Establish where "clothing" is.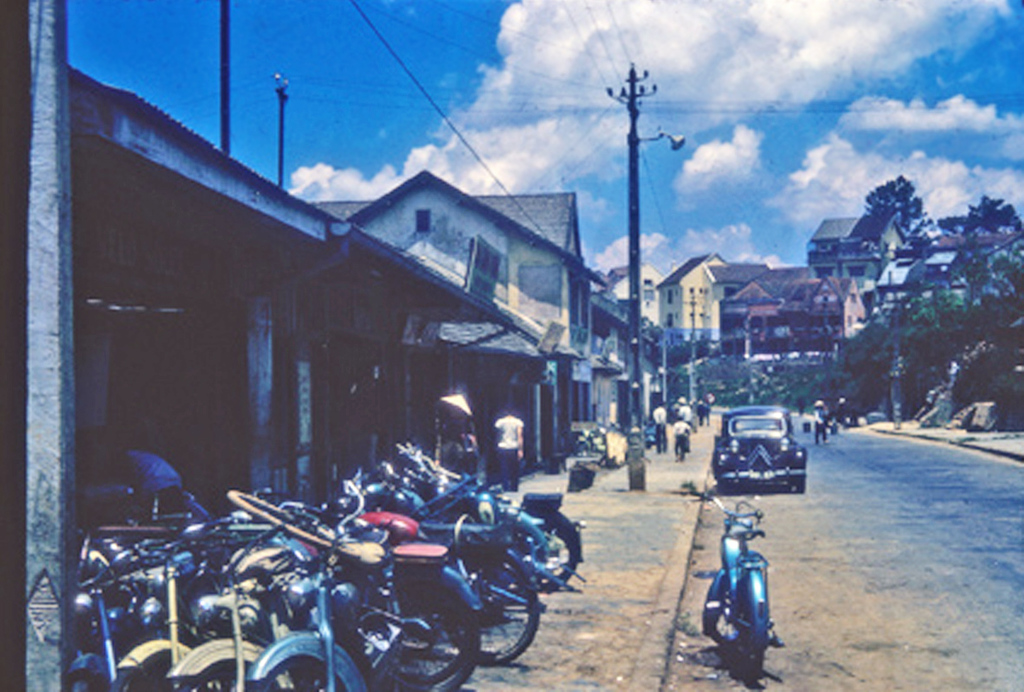
Established at locate(487, 413, 523, 486).
